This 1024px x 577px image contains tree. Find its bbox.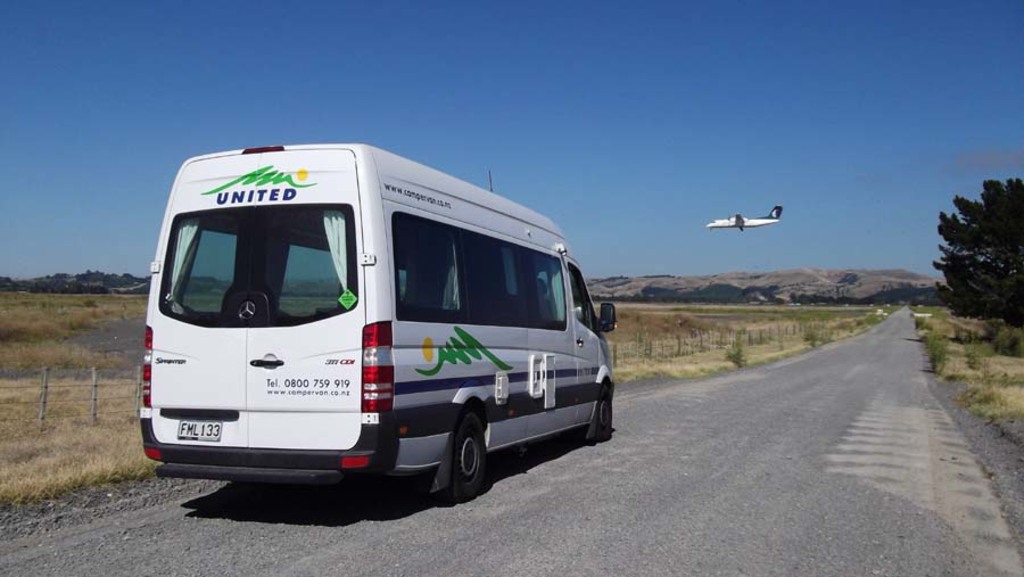
locate(938, 166, 1021, 330).
